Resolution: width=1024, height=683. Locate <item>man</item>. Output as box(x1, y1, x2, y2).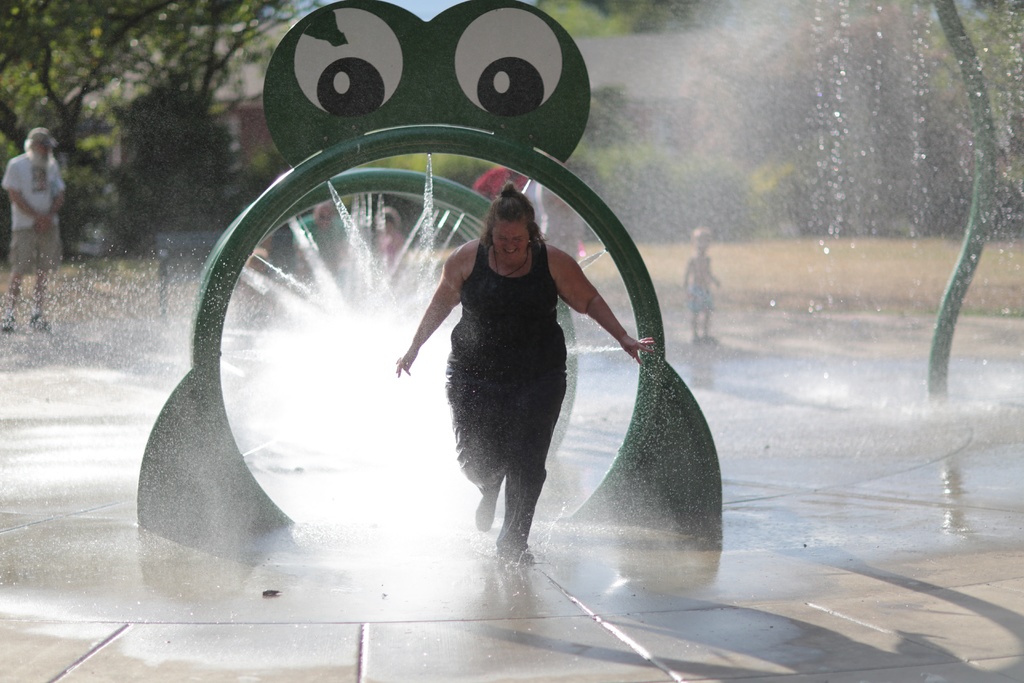
box(294, 190, 353, 291).
